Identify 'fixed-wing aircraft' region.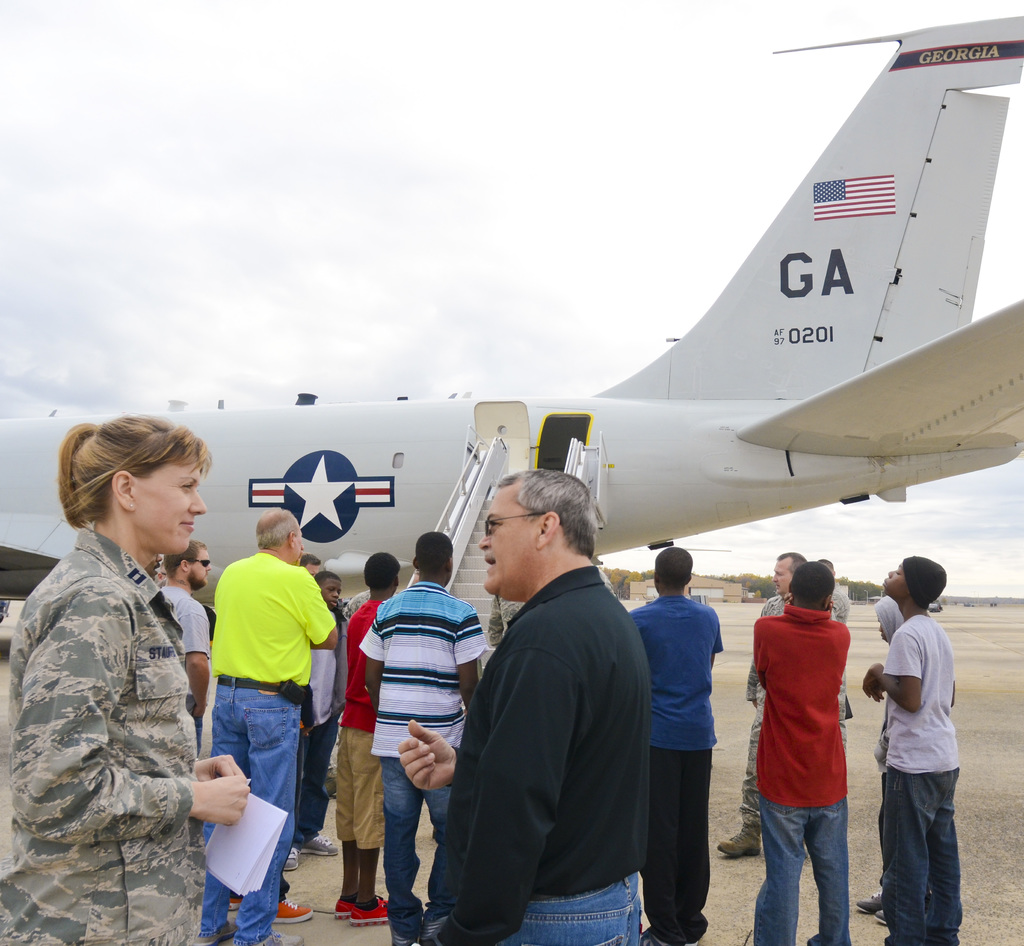
Region: region(0, 12, 1023, 713).
